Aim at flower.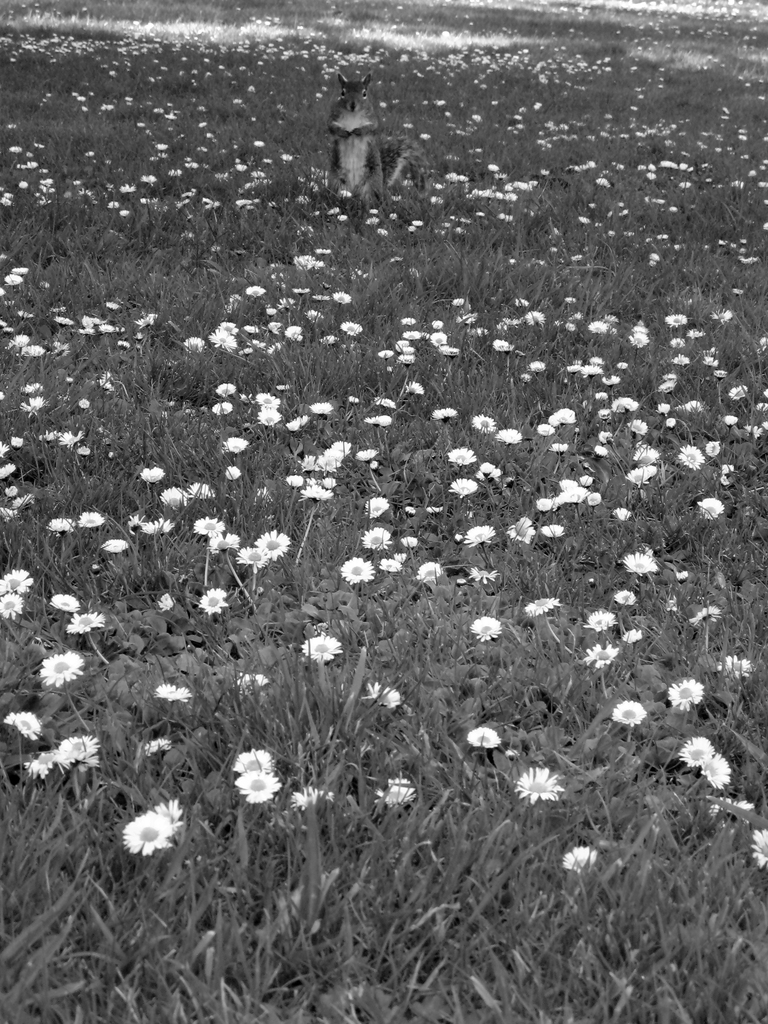
Aimed at bbox=[40, 652, 78, 687].
